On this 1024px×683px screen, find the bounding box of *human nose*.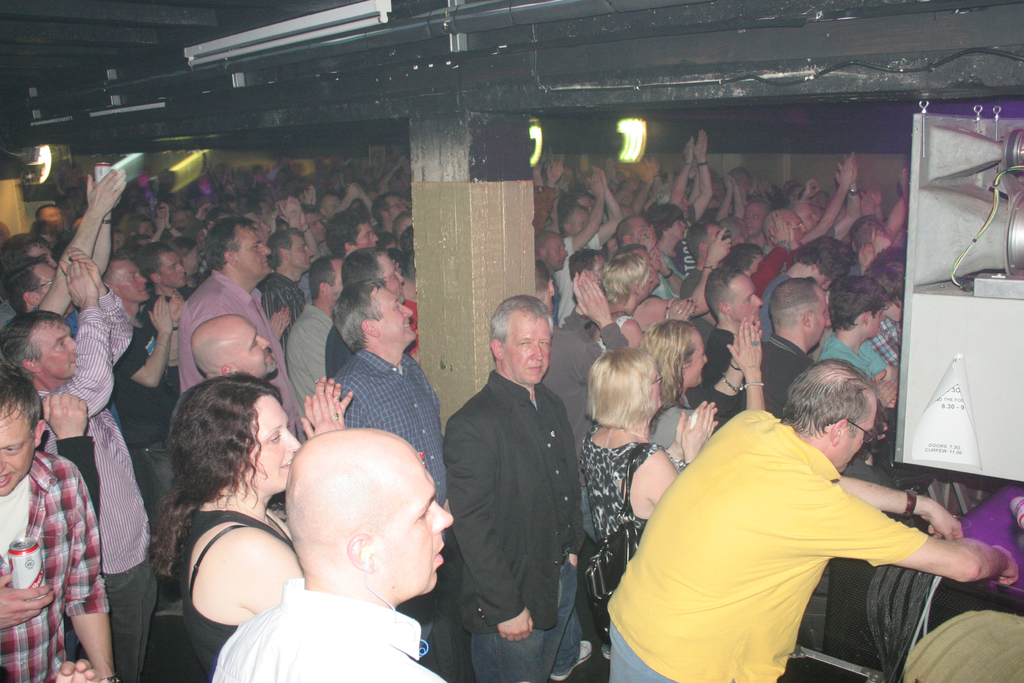
Bounding box: x1=429 y1=507 x2=454 y2=530.
